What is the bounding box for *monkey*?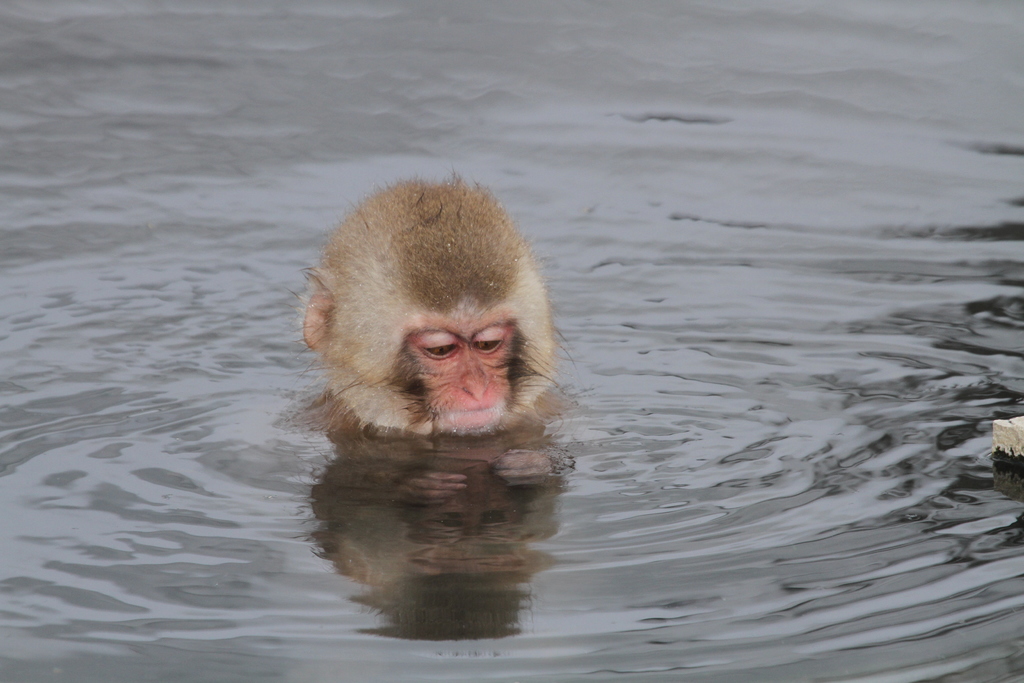
pyautogui.locateOnScreen(300, 174, 557, 431).
